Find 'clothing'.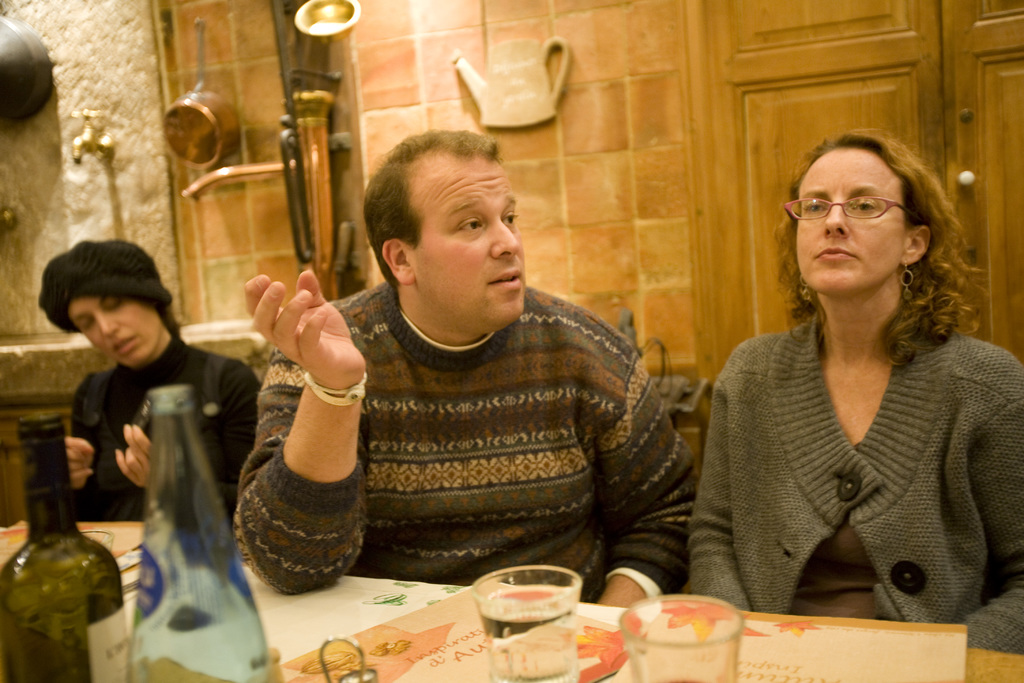
left=36, top=242, right=262, bottom=533.
